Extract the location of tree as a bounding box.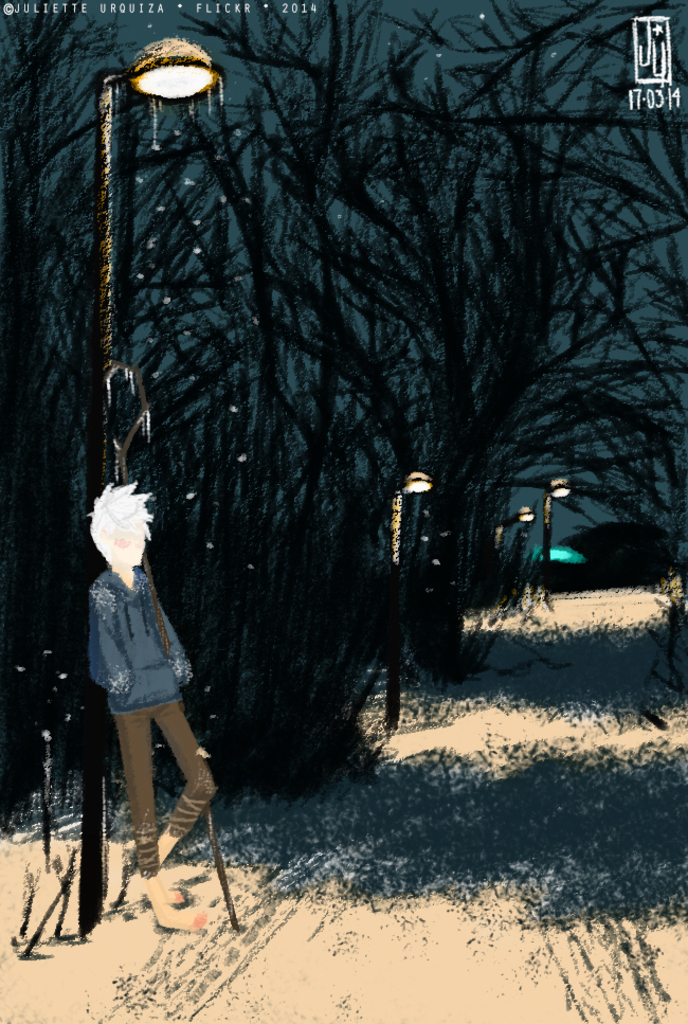
box=[237, 73, 687, 682].
